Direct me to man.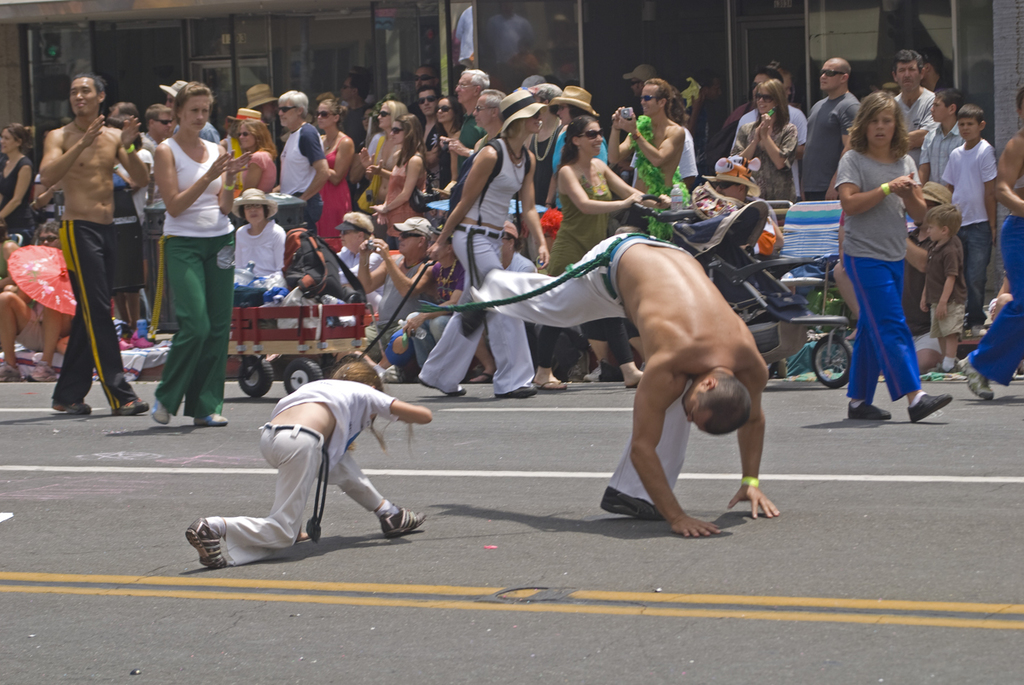
Direction: <bbox>881, 44, 936, 165</bbox>.
